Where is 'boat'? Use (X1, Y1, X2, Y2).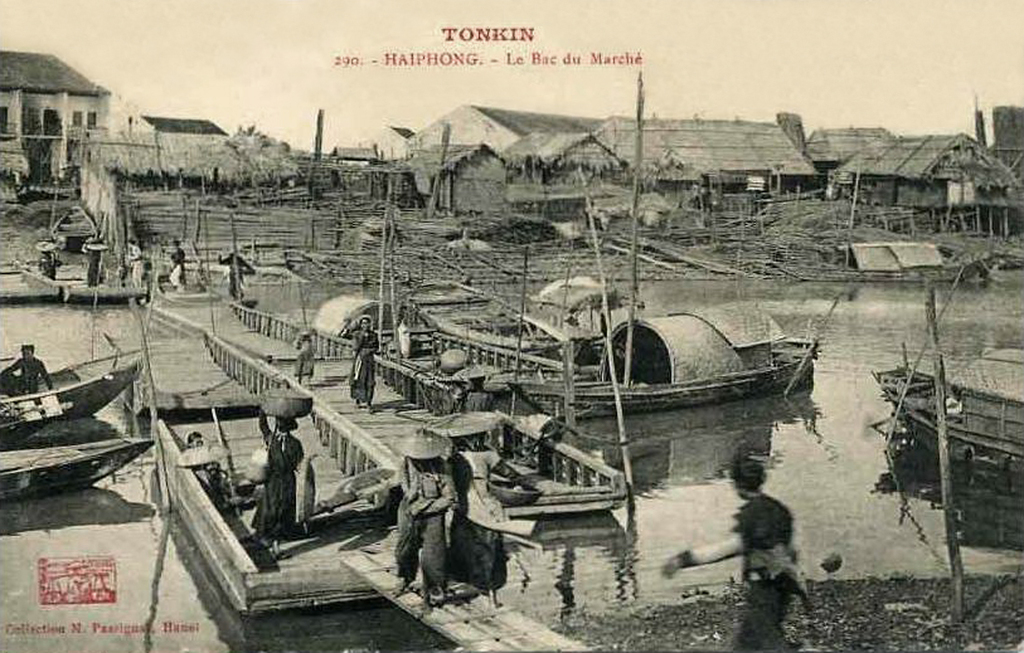
(497, 297, 821, 427).
